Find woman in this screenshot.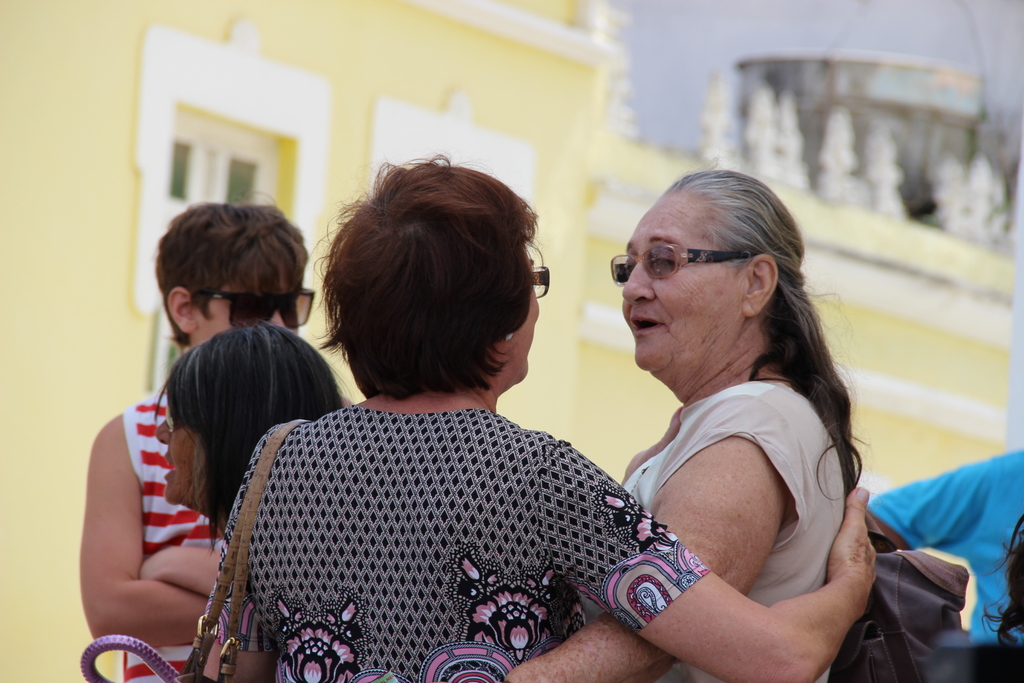
The bounding box for woman is <bbox>508, 163, 856, 682</bbox>.
